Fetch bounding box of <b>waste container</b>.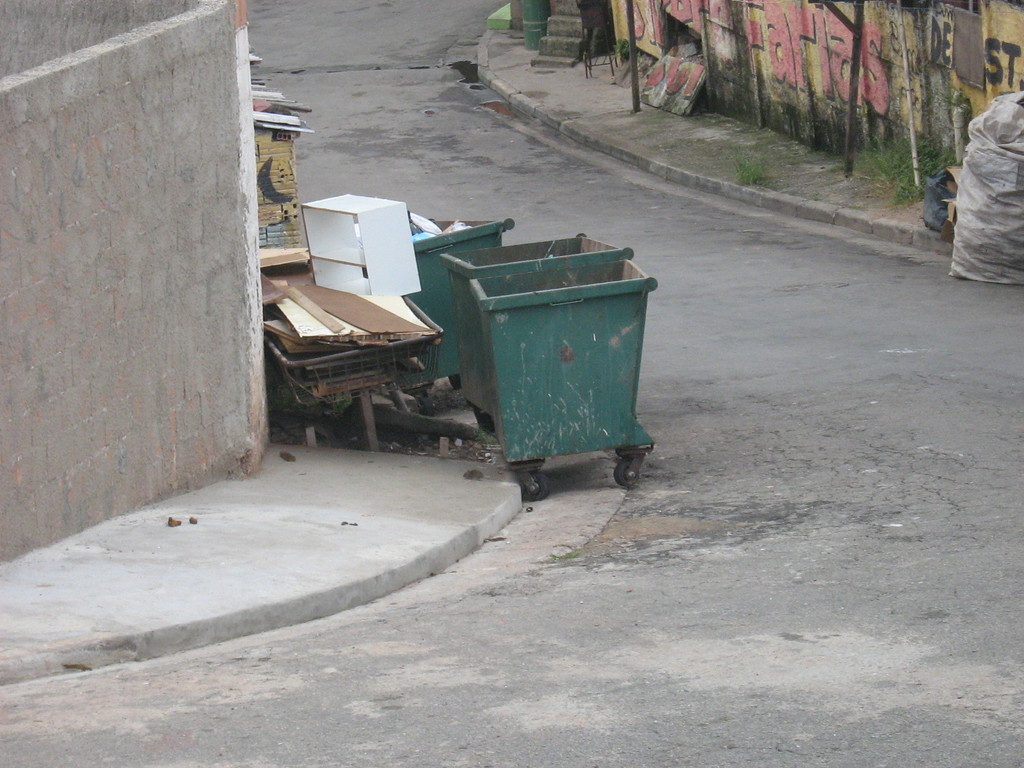
Bbox: Rect(441, 230, 626, 429).
